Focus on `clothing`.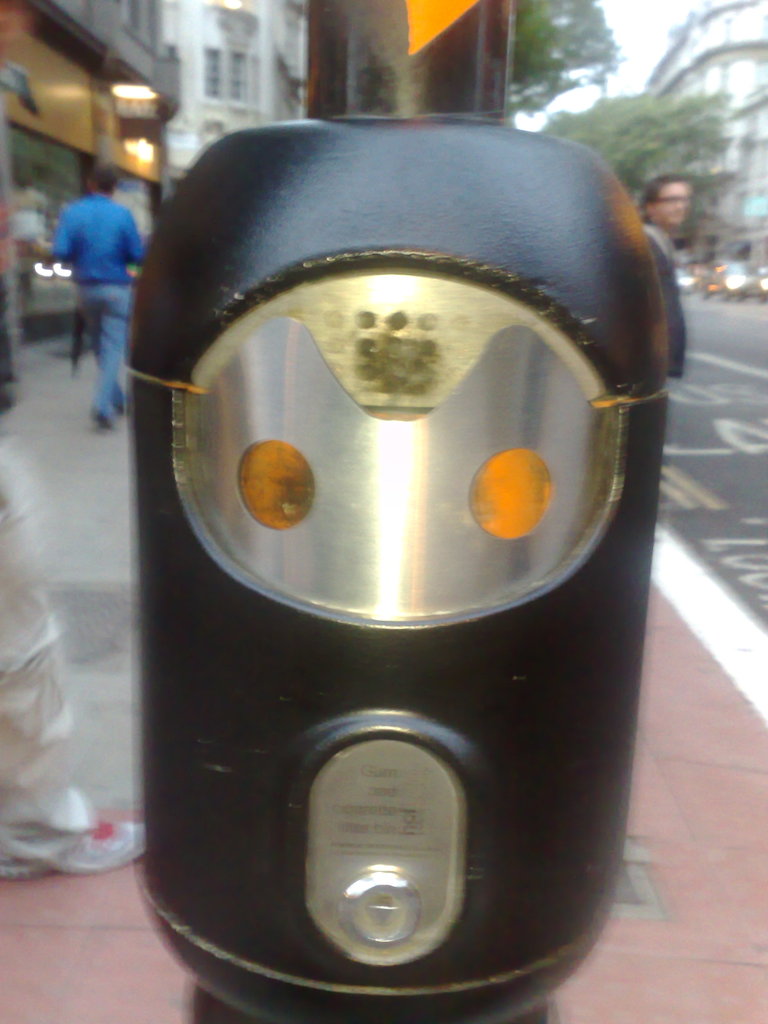
Focused at bbox=[51, 189, 138, 284].
